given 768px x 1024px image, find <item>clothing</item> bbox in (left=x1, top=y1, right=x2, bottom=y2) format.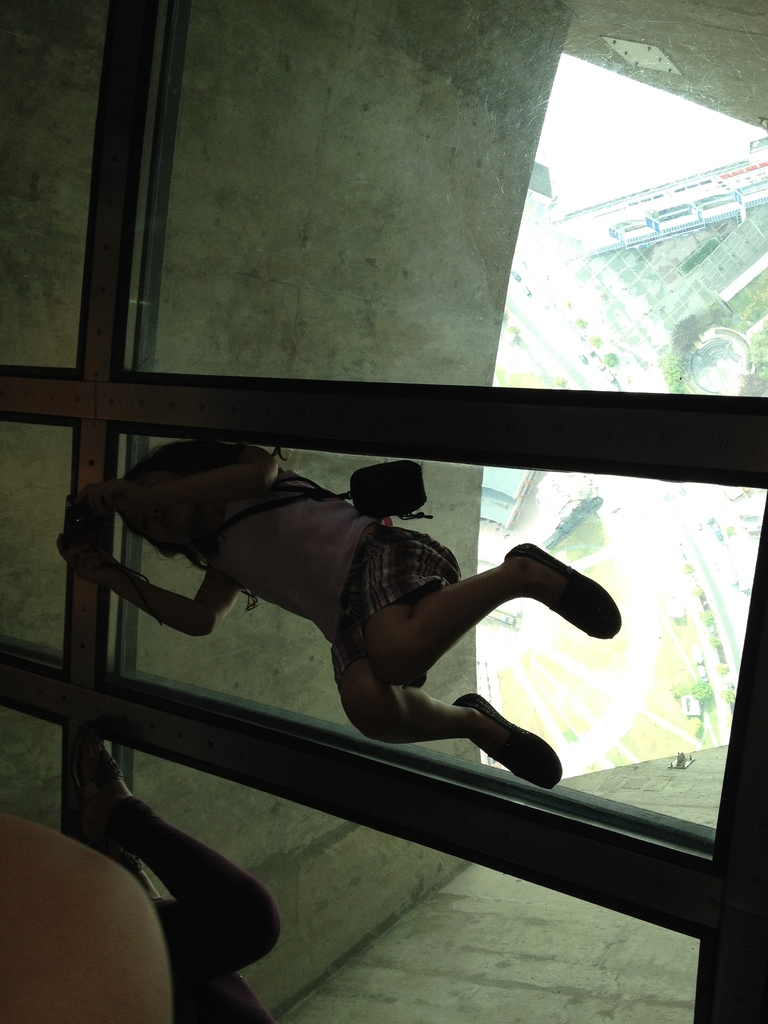
(left=211, top=466, right=461, bottom=685).
